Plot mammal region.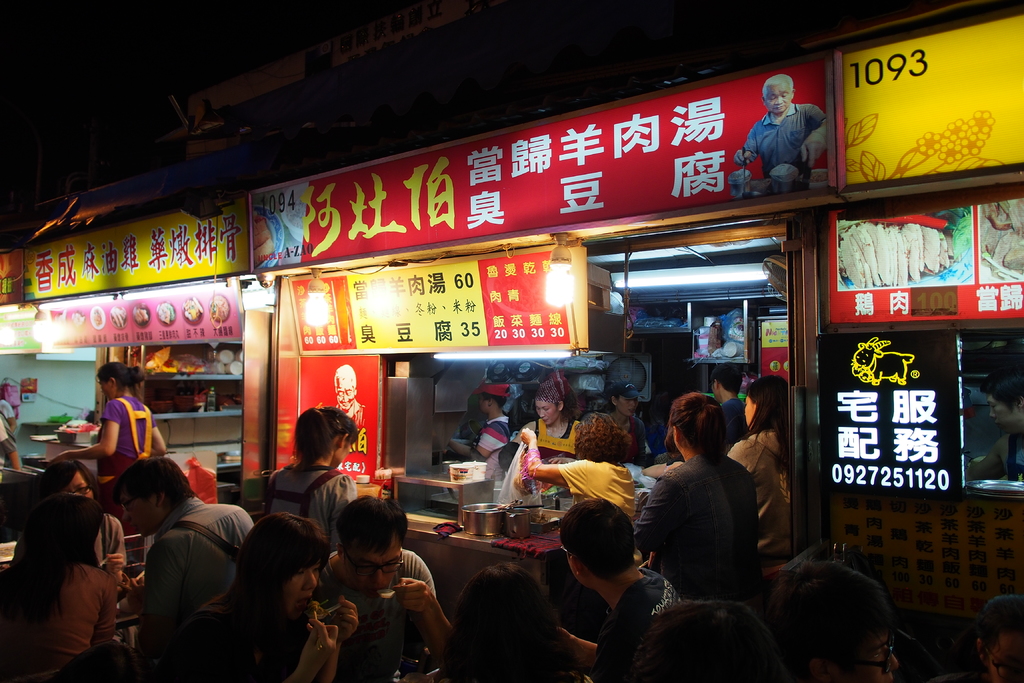
Plotted at {"left": 261, "top": 404, "right": 356, "bottom": 568}.
